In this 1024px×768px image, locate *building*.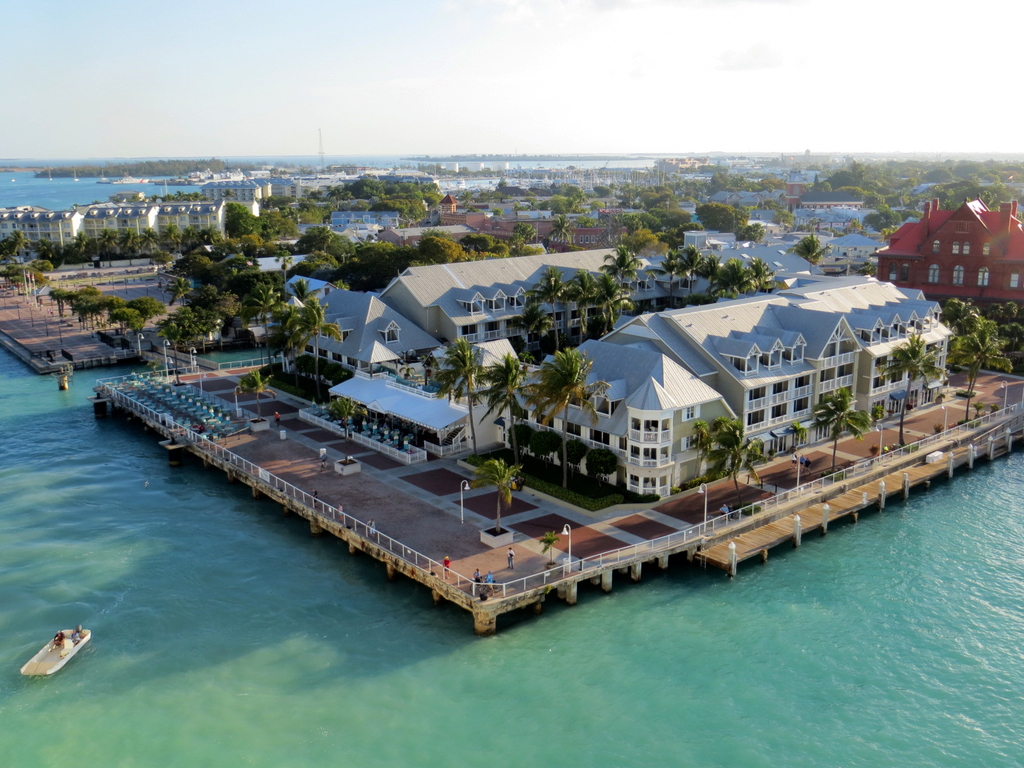
Bounding box: <region>867, 198, 1023, 318</region>.
